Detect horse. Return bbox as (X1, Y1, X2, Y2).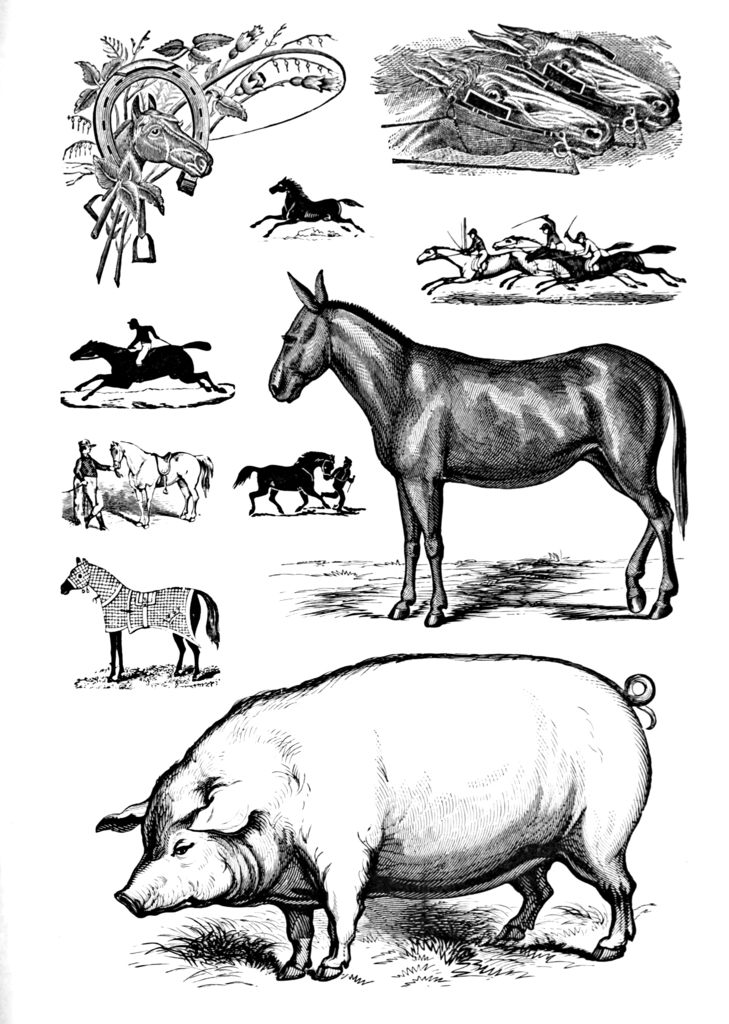
(489, 227, 600, 292).
